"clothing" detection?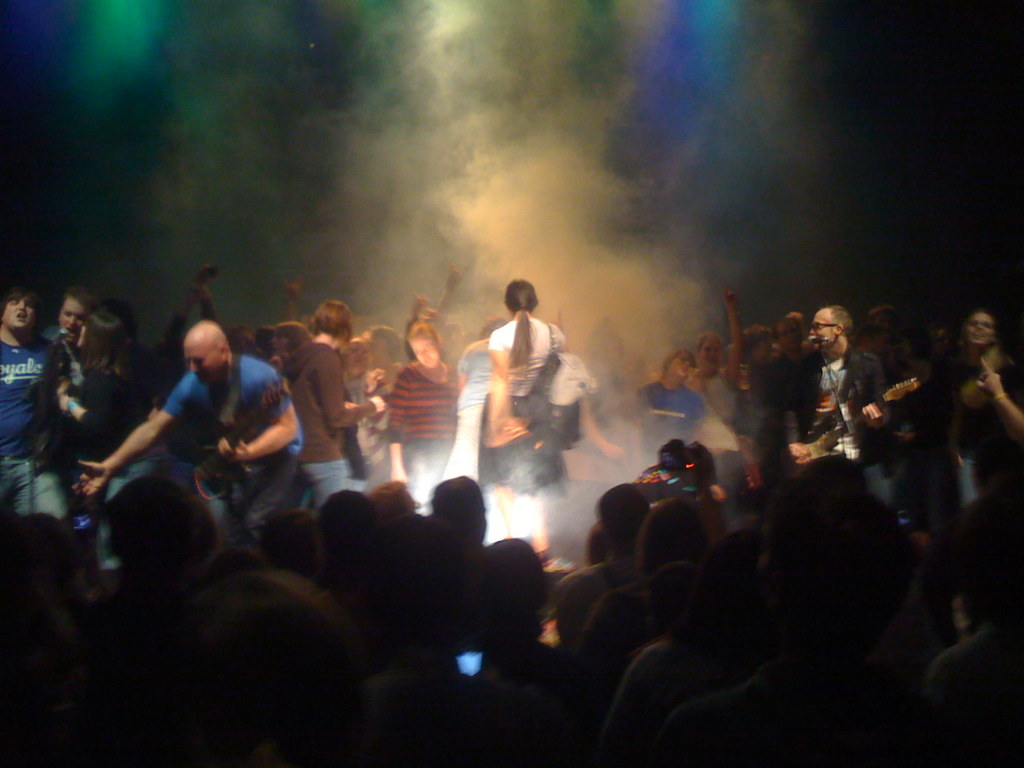
region(627, 378, 716, 465)
